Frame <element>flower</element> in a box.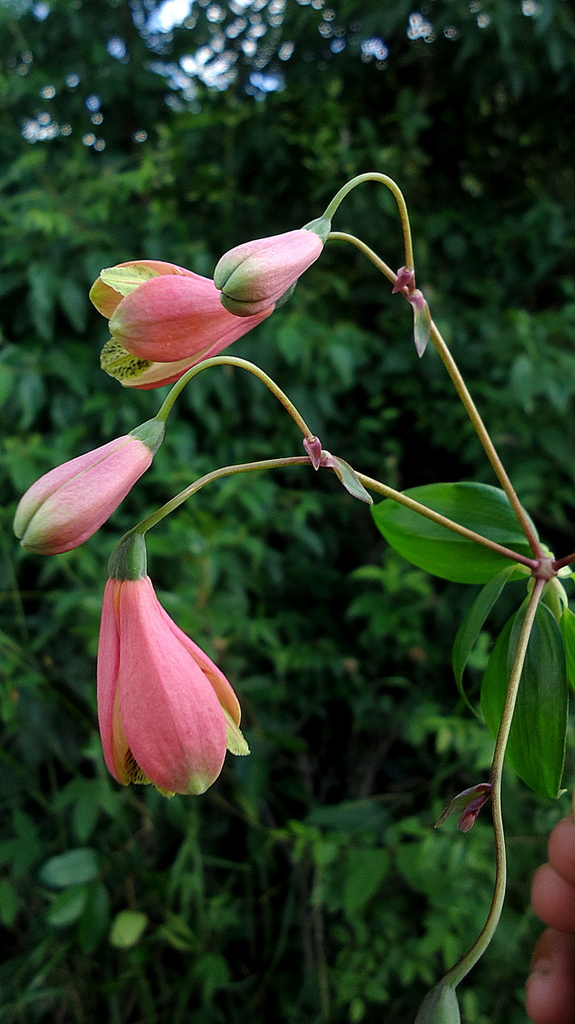
bbox=[88, 256, 280, 390].
